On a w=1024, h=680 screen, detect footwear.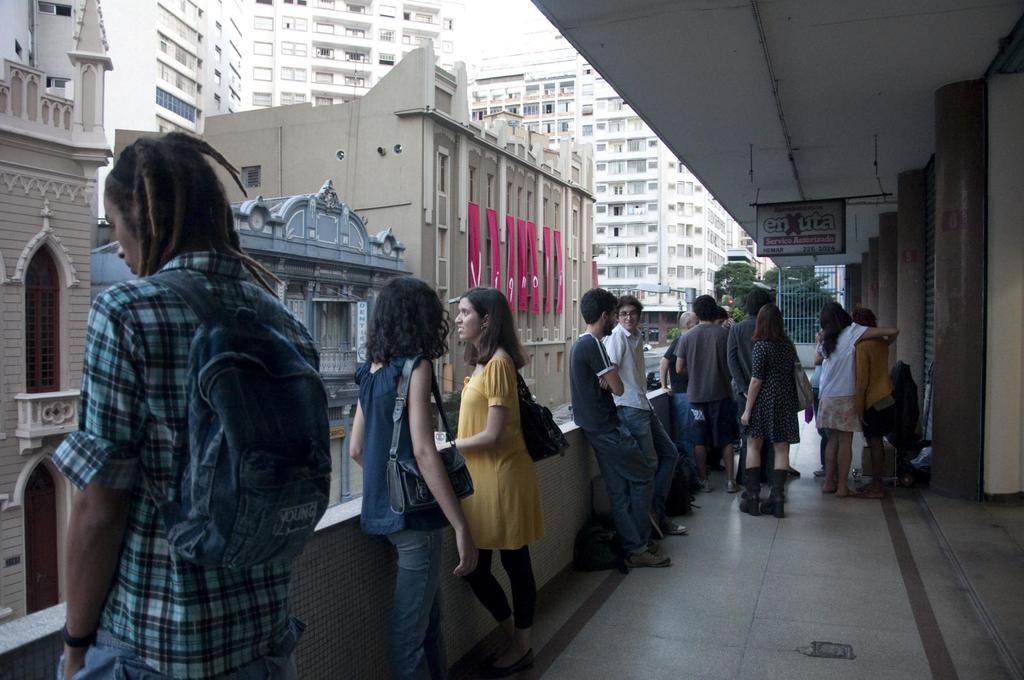
(left=655, top=510, right=686, bottom=535).
